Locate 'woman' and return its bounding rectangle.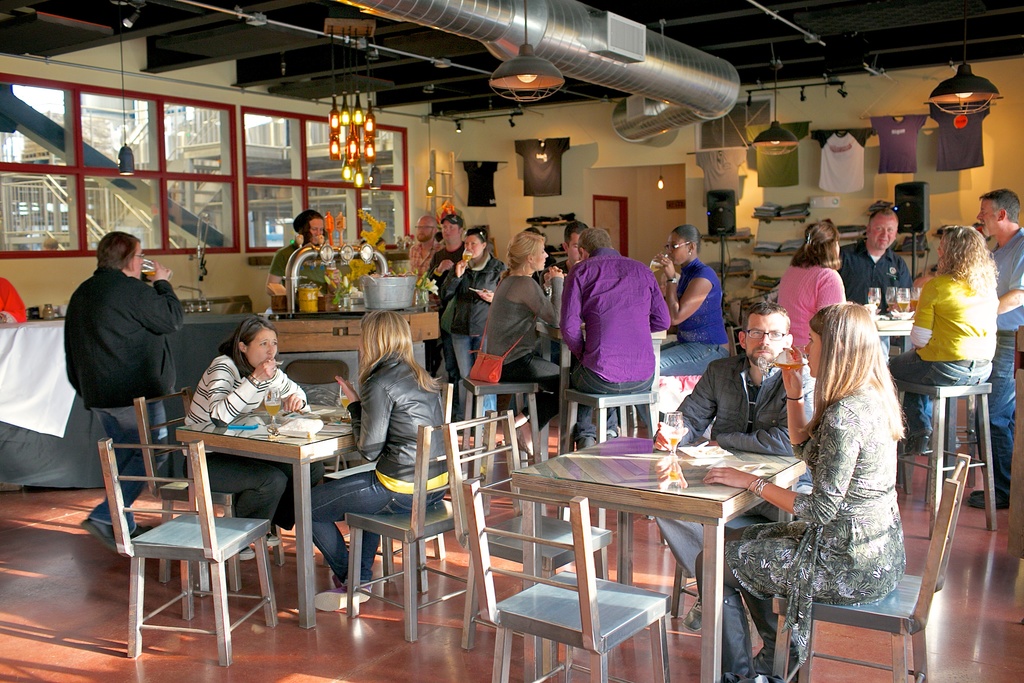
774:277:924:655.
